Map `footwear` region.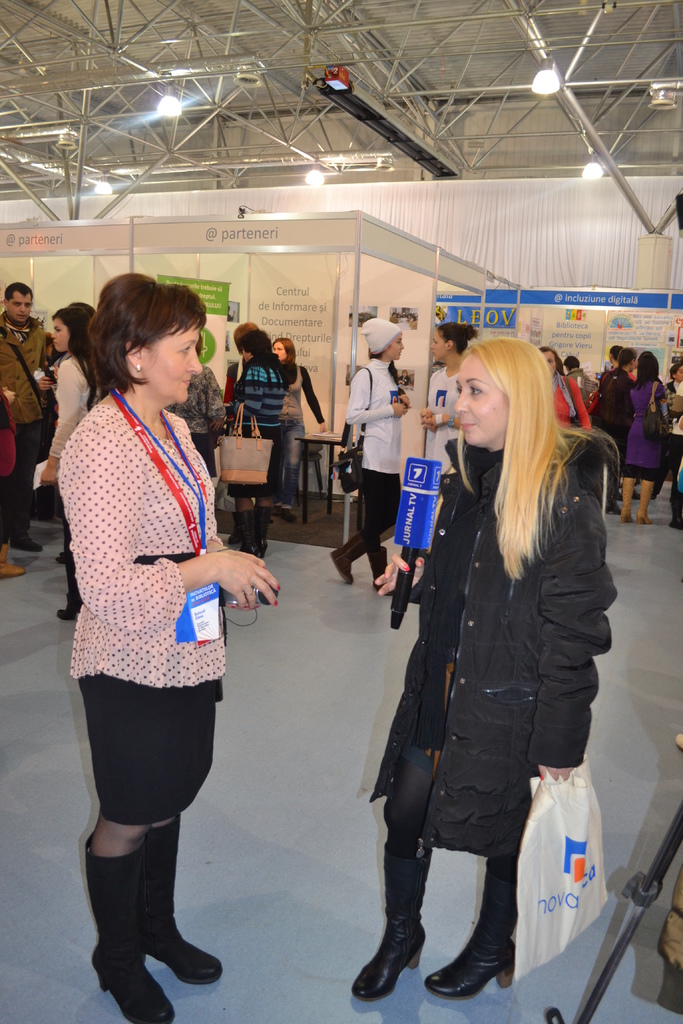
Mapped to x1=348 y1=865 x2=438 y2=1002.
